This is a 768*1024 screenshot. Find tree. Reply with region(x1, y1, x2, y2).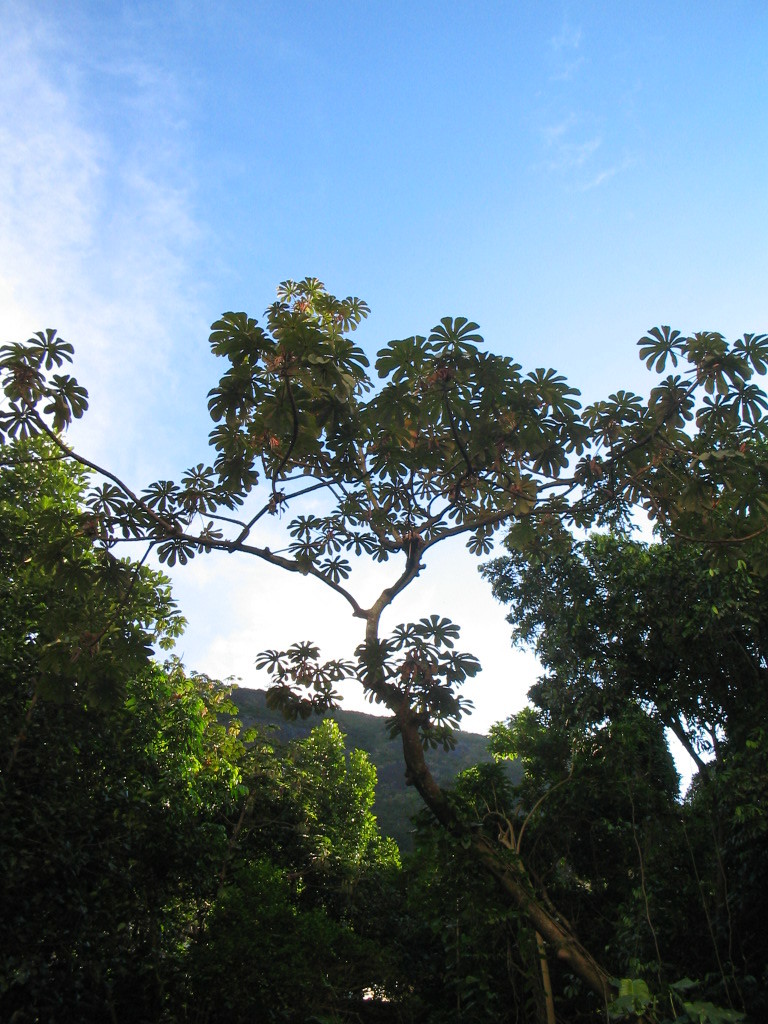
region(19, 209, 748, 944).
